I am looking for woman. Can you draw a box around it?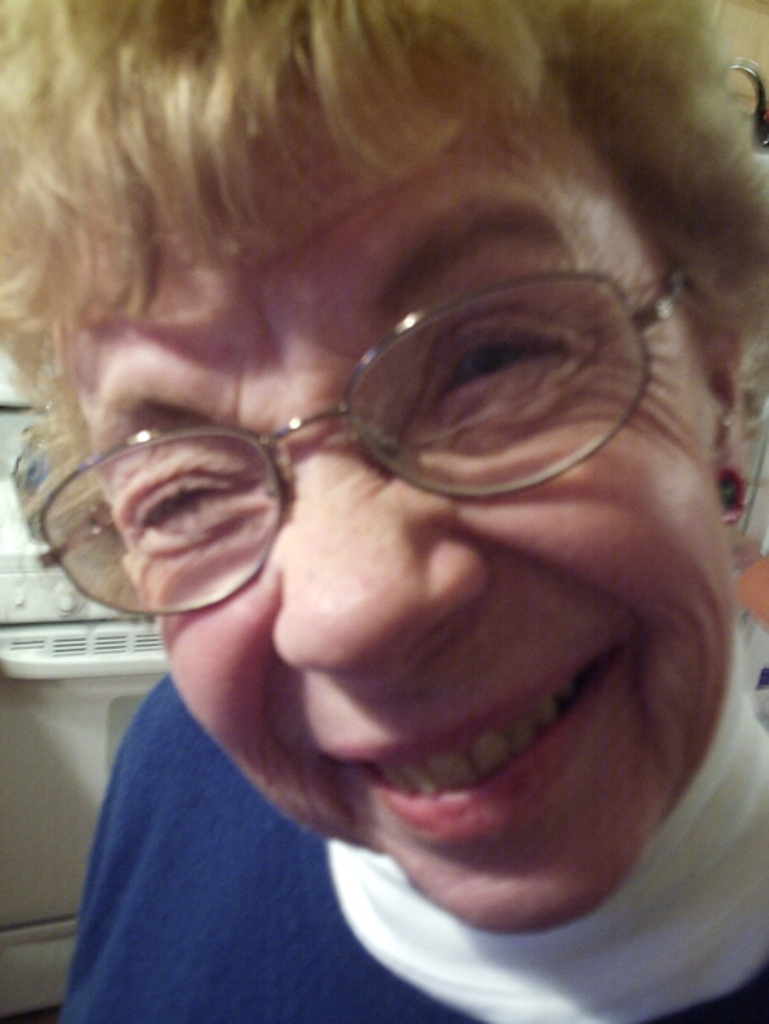
Sure, the bounding box is box(0, 0, 761, 982).
